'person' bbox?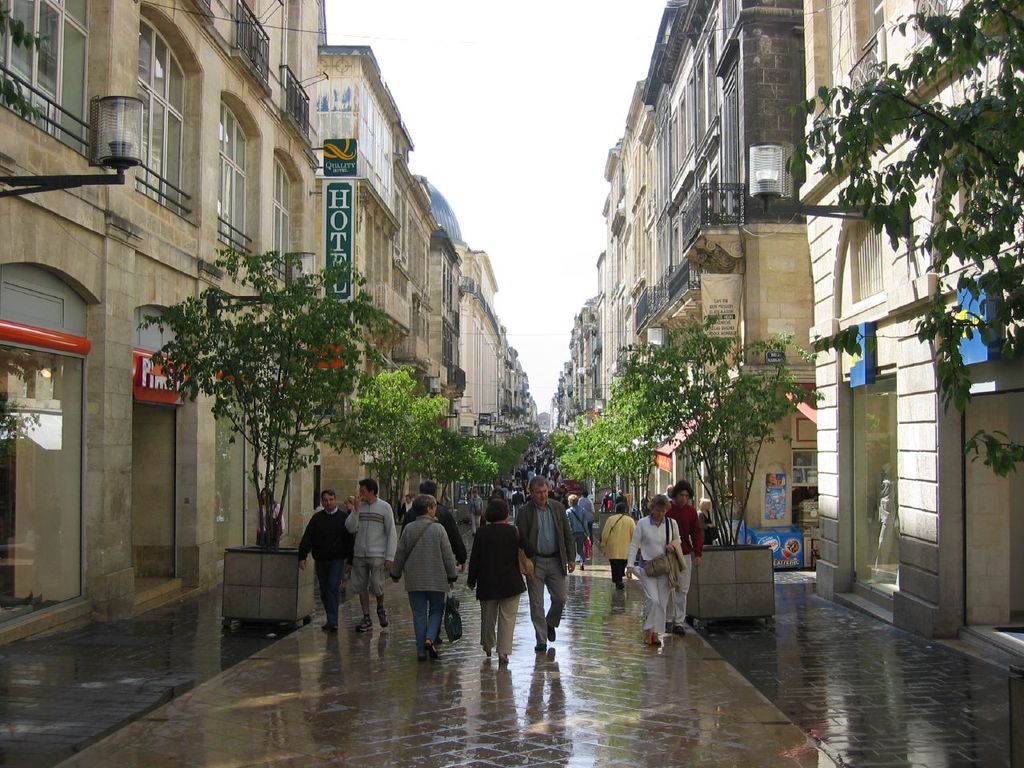
(left=595, top=501, right=637, bottom=586)
